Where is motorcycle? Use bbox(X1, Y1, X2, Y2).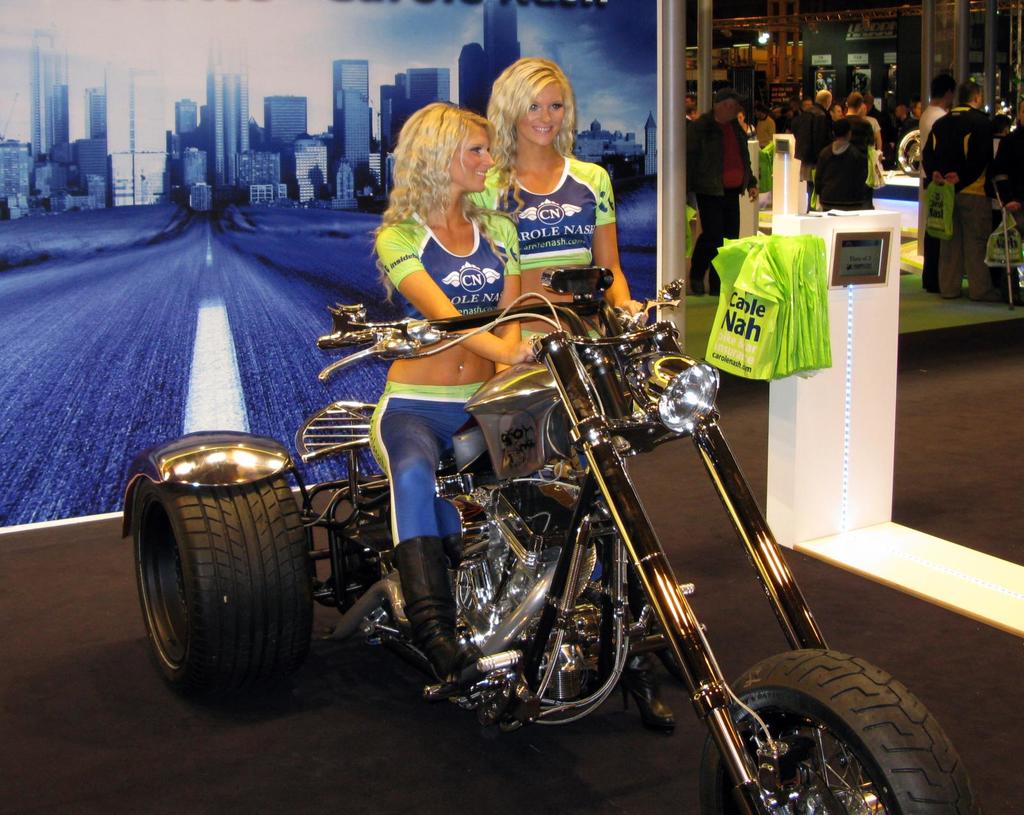
bbox(72, 228, 937, 786).
